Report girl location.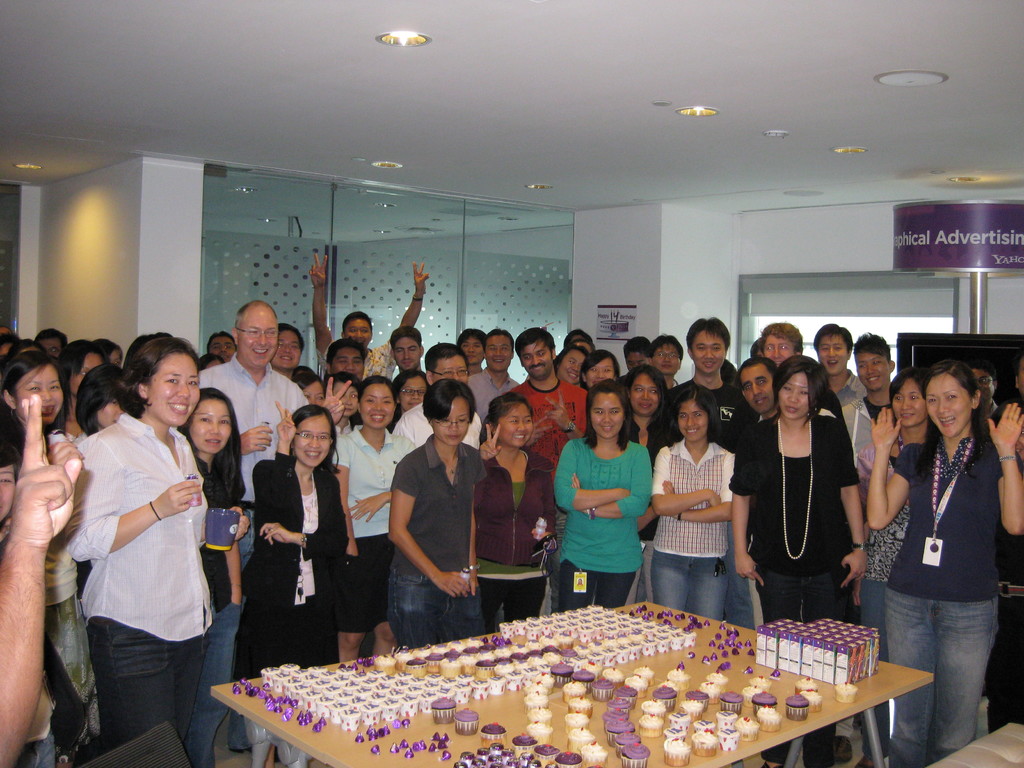
Report: 175/385/247/767.
